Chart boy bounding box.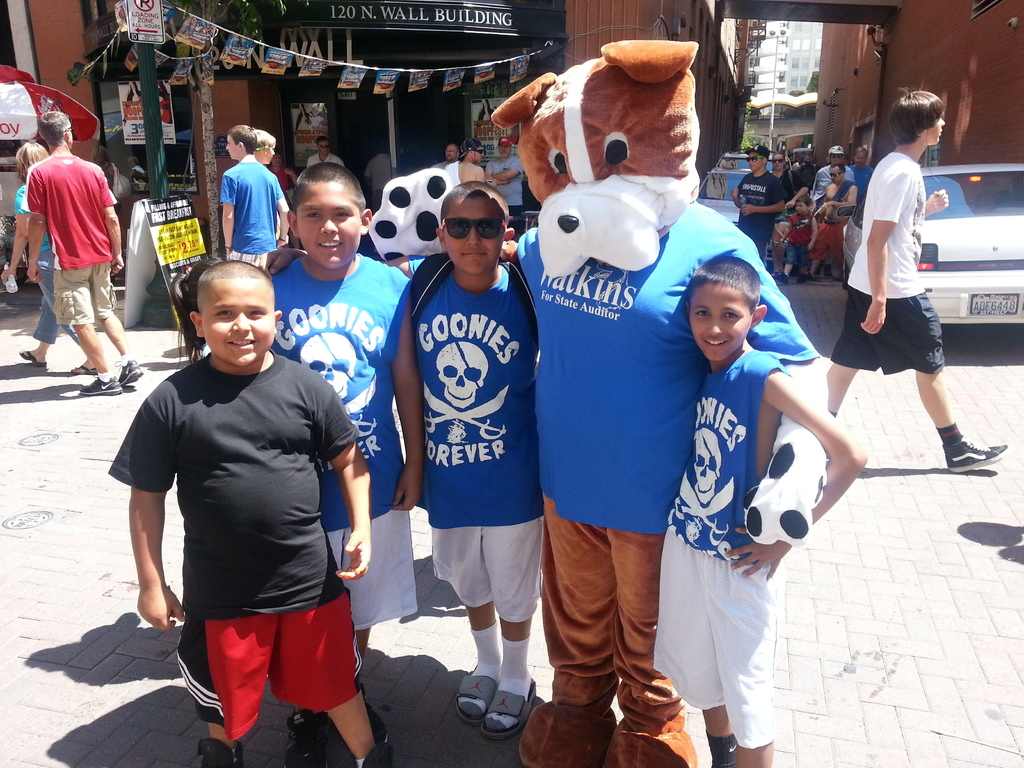
Charted: 824/84/1009/474.
